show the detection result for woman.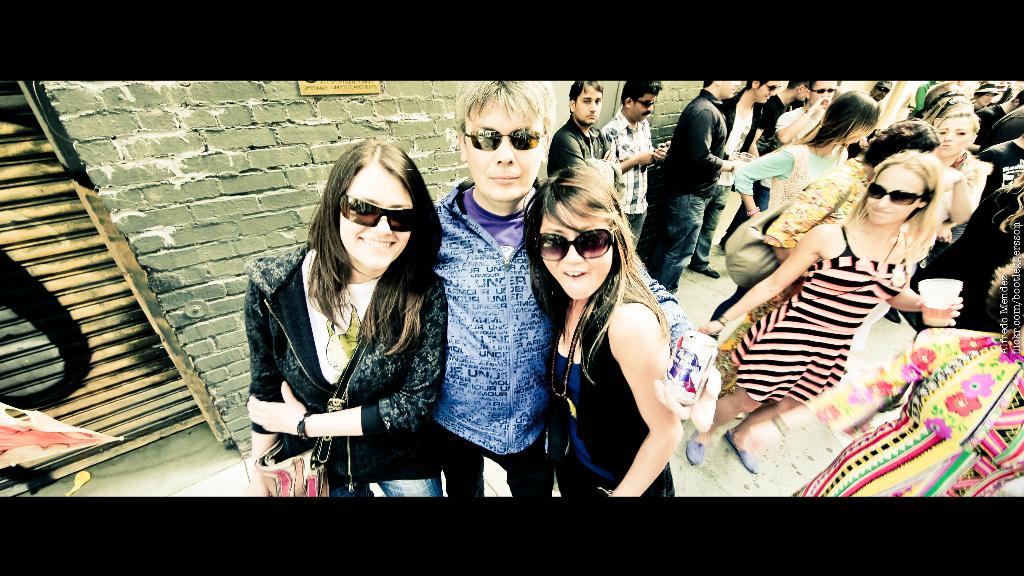
232, 127, 463, 503.
